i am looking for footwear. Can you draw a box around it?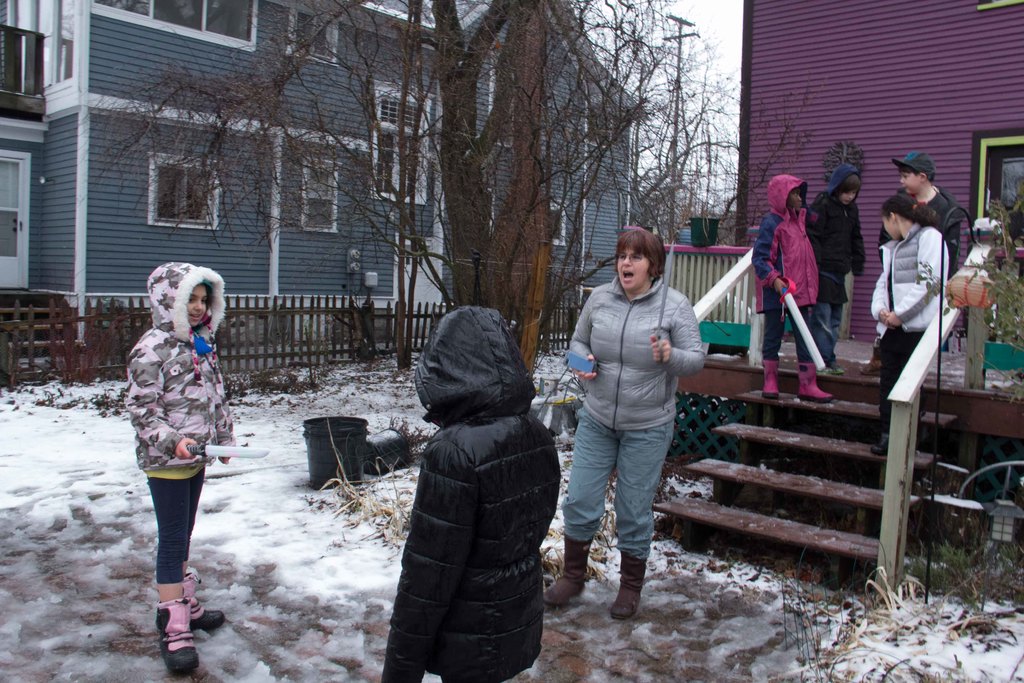
Sure, the bounding box is <box>136,586,197,668</box>.
